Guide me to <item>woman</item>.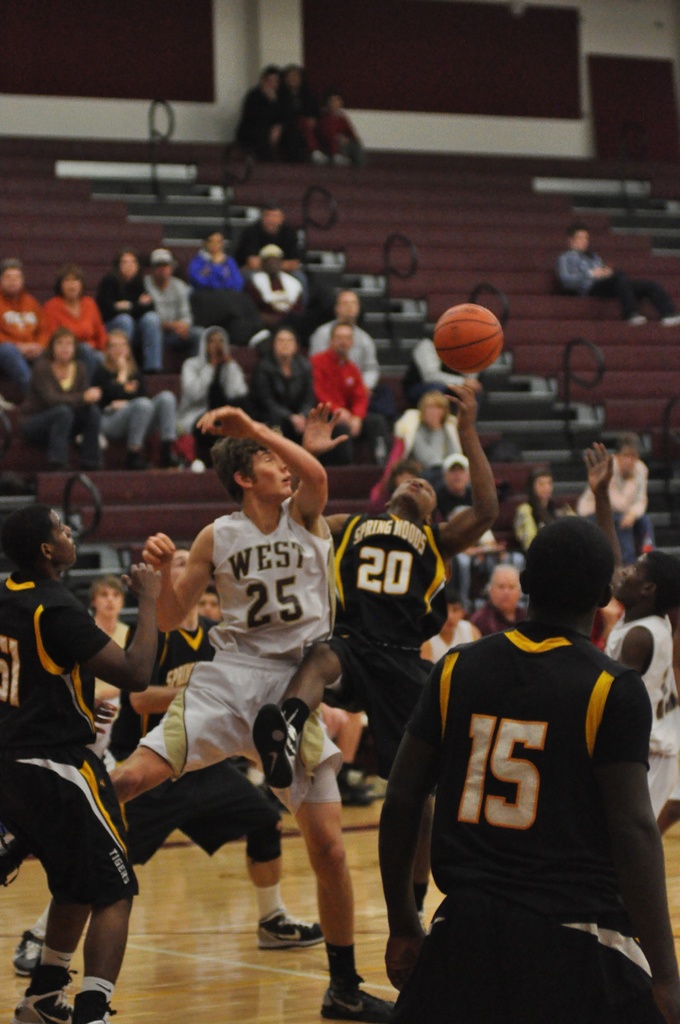
Guidance: (x1=275, y1=63, x2=331, y2=165).
